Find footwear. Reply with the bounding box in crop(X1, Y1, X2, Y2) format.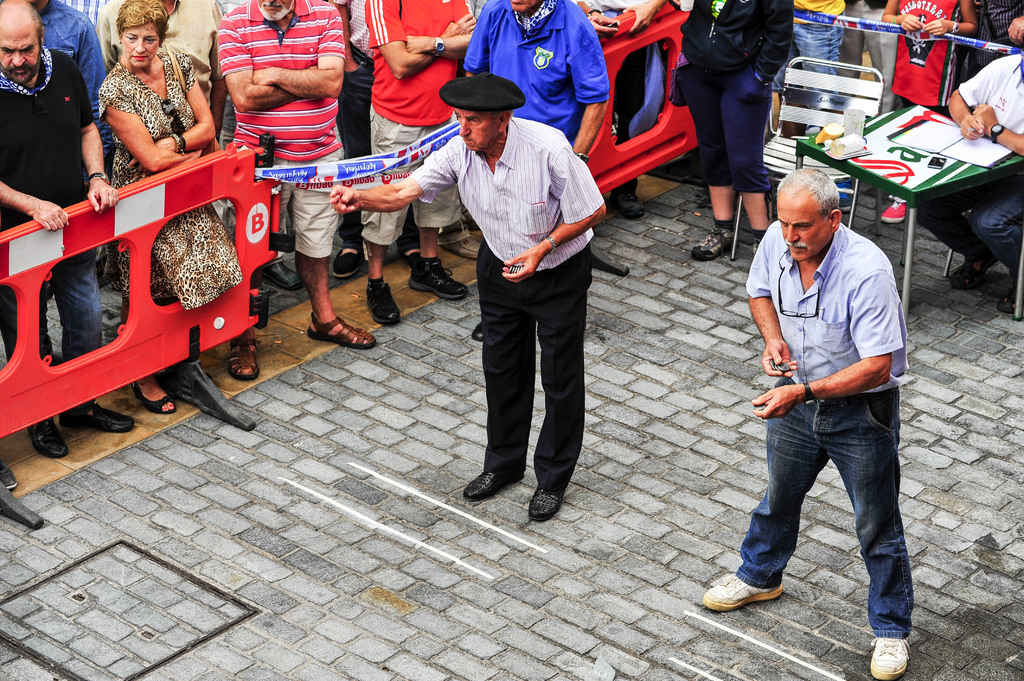
crop(604, 189, 647, 220).
